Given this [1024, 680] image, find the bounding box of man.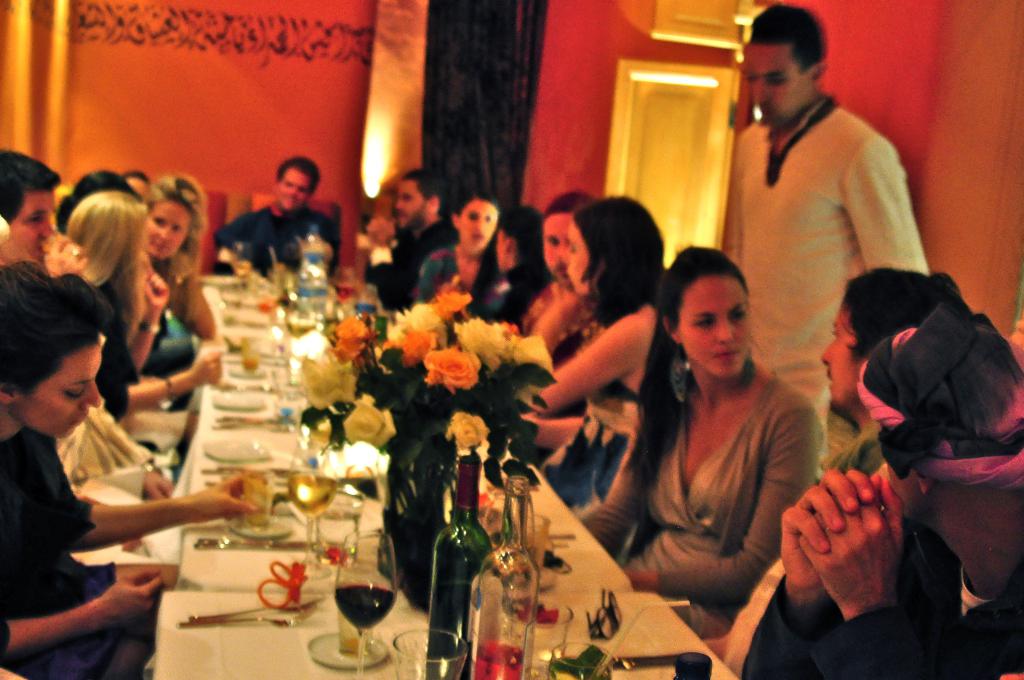
[741,308,1023,679].
